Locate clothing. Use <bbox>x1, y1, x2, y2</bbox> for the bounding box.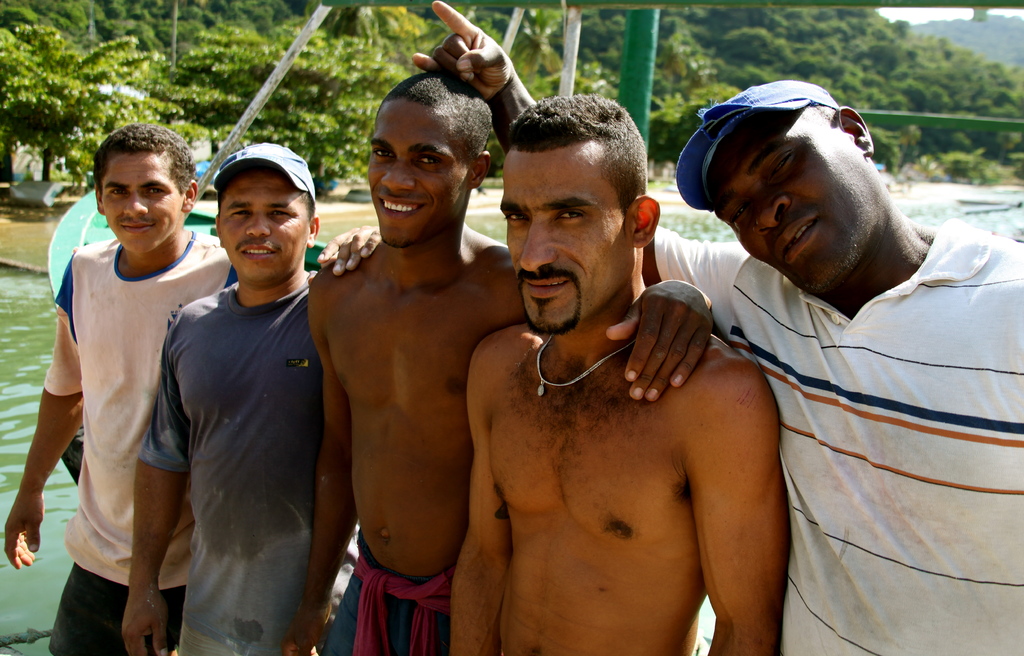
<bbox>694, 179, 1007, 614</bbox>.
